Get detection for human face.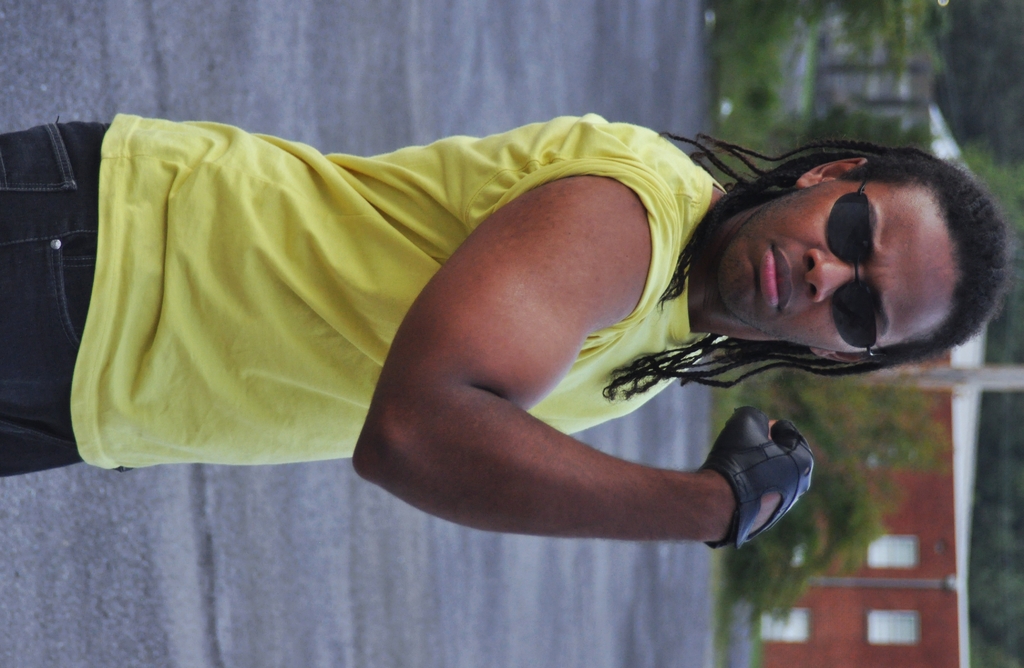
Detection: bbox=(720, 181, 960, 351).
